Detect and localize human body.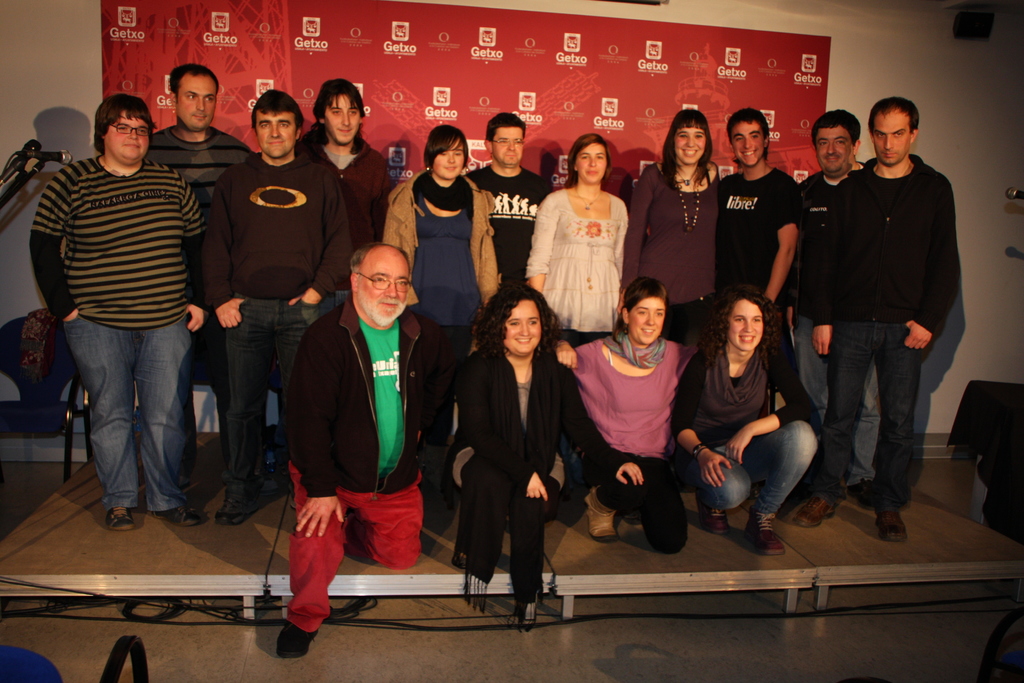
Localized at <box>447,276,652,632</box>.
